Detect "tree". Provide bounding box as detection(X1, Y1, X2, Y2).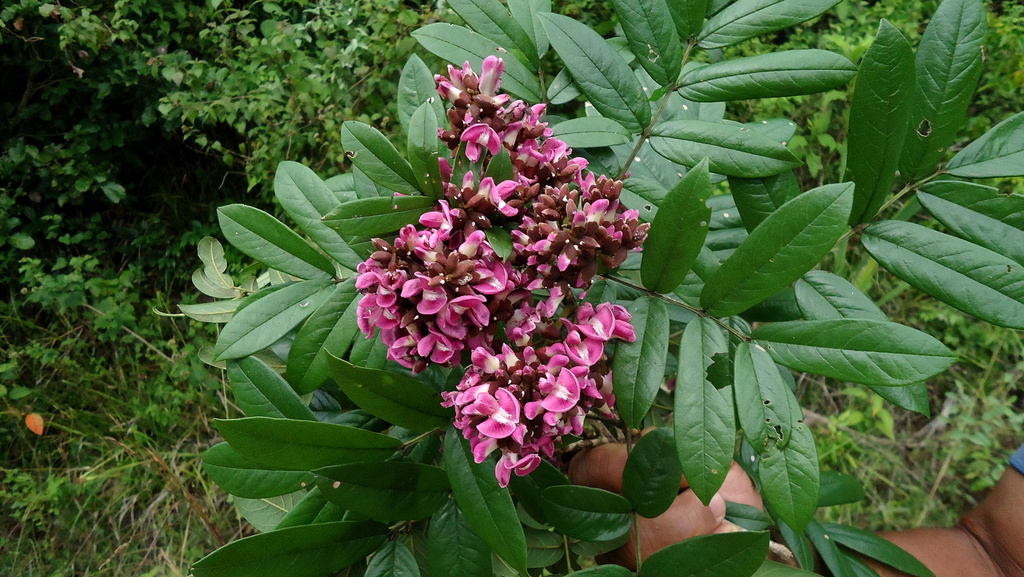
detection(0, 0, 445, 451).
